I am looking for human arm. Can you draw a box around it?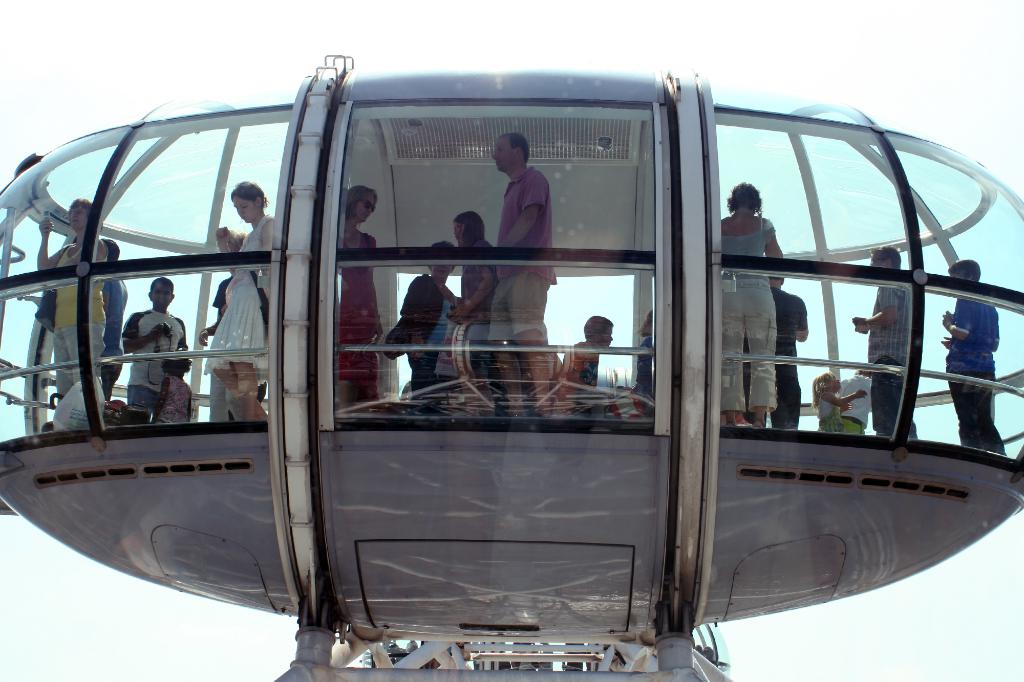
Sure, the bounding box is Rect(367, 237, 384, 342).
